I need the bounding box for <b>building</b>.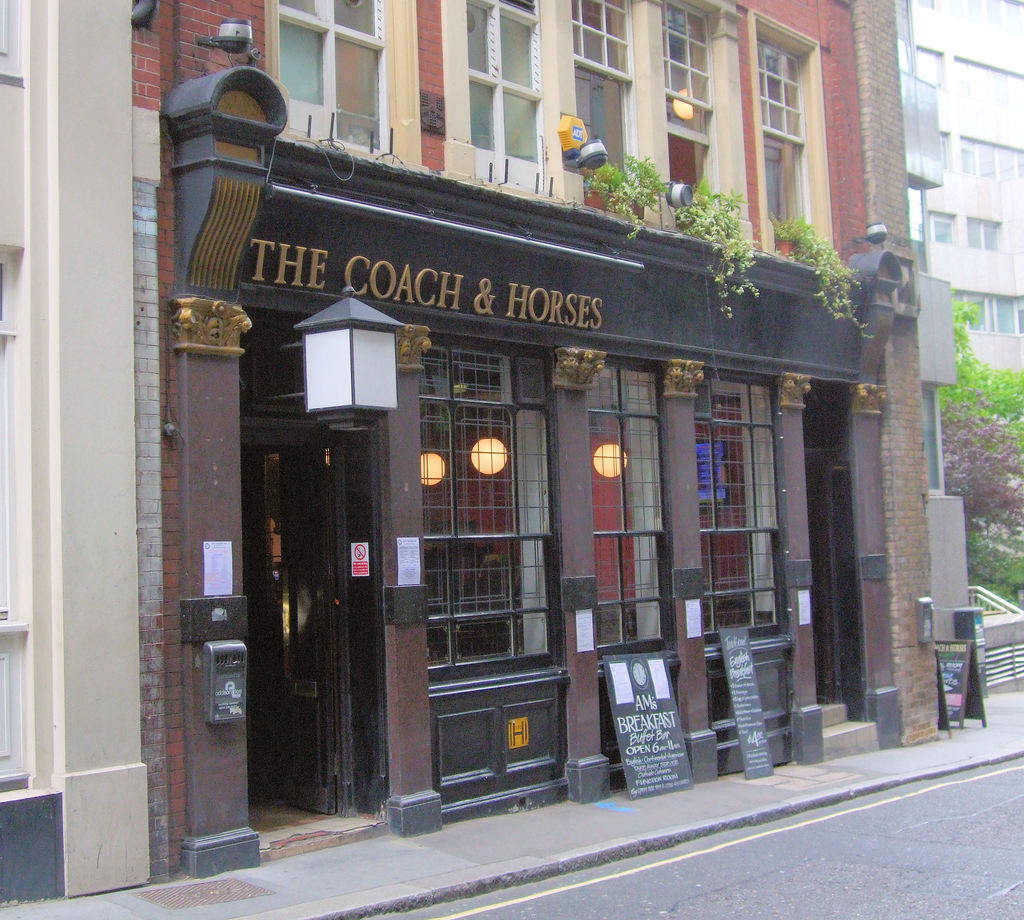
Here it is: select_region(129, 0, 943, 879).
